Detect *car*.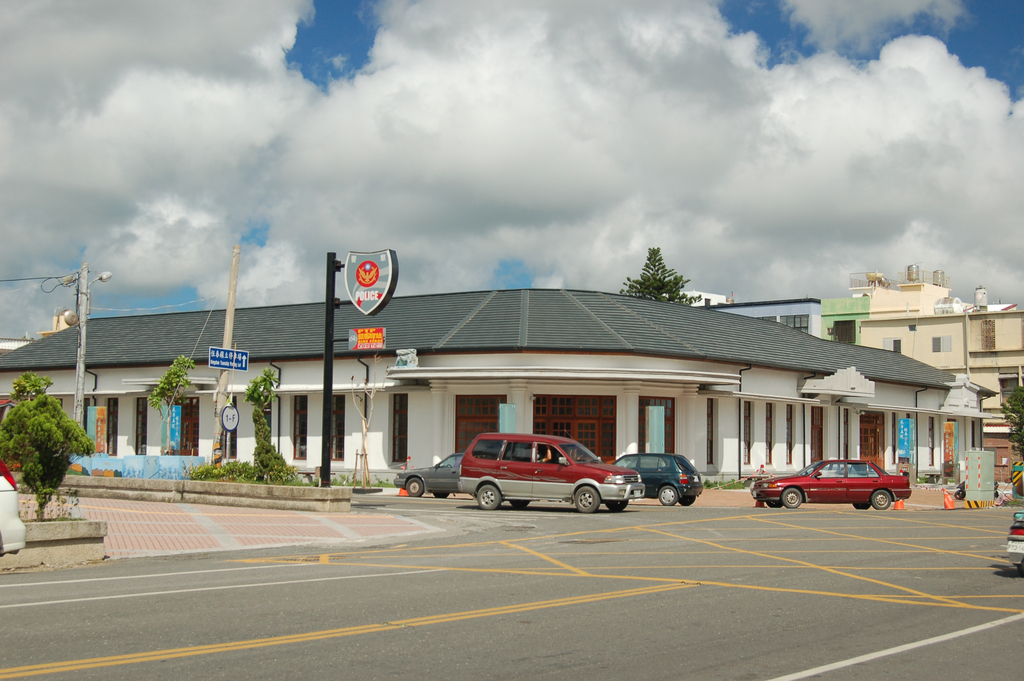
Detected at <box>0,458,31,562</box>.
